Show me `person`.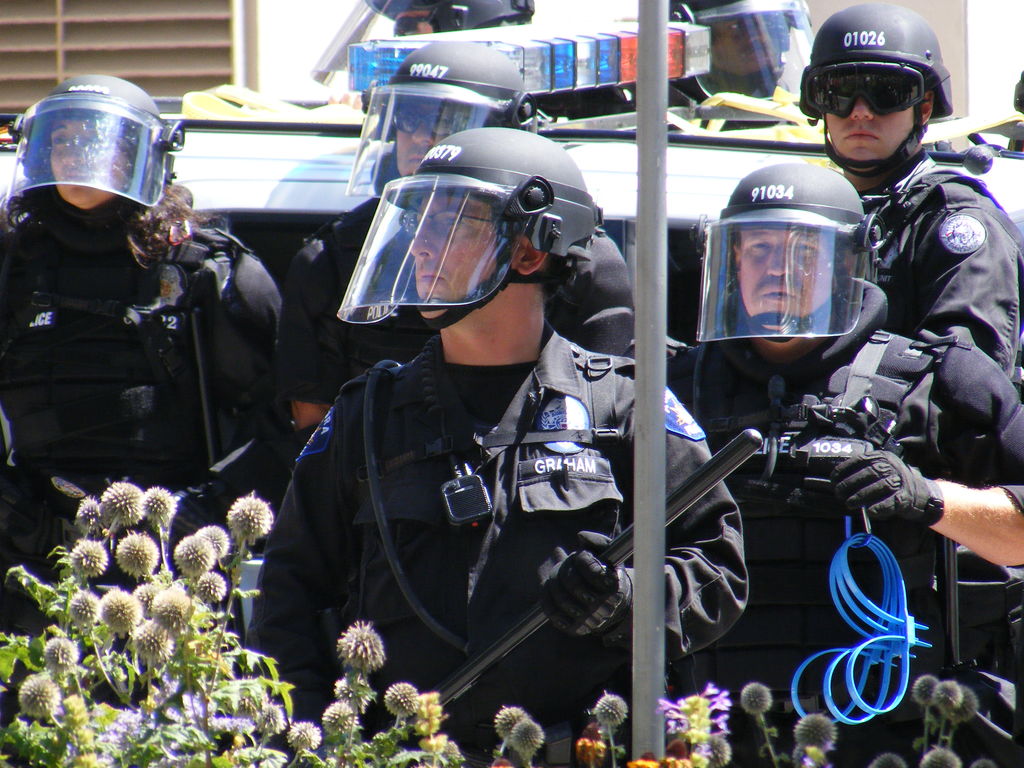
`person` is here: (276, 40, 636, 445).
